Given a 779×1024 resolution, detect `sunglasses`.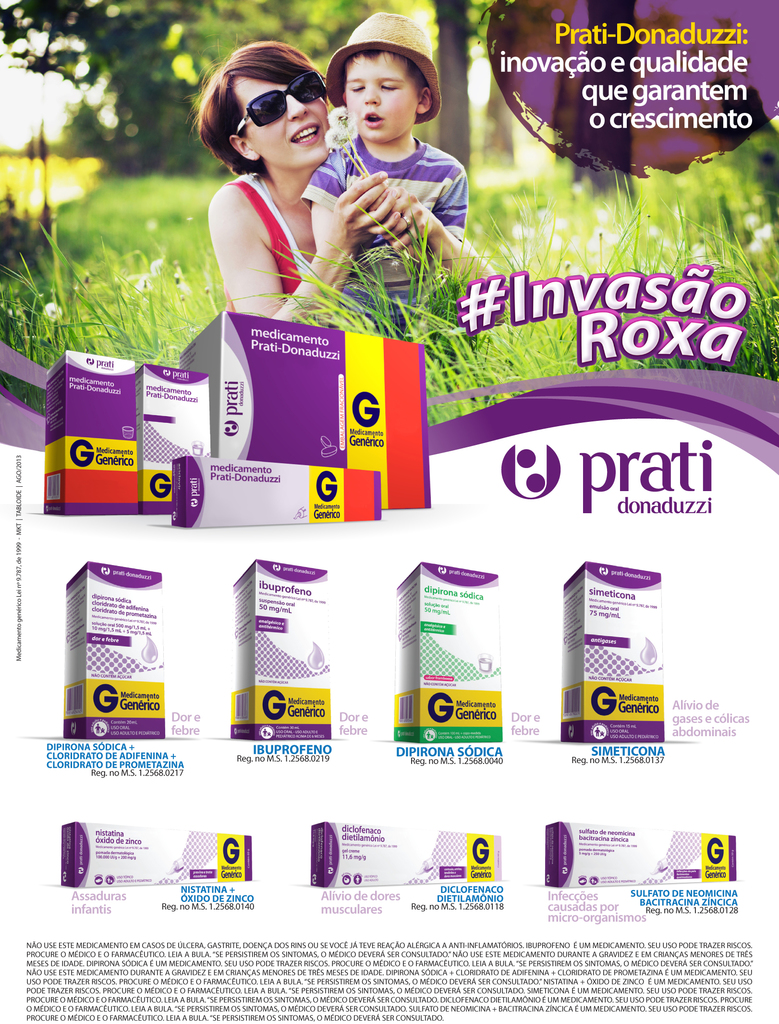
x1=220, y1=72, x2=330, y2=127.
